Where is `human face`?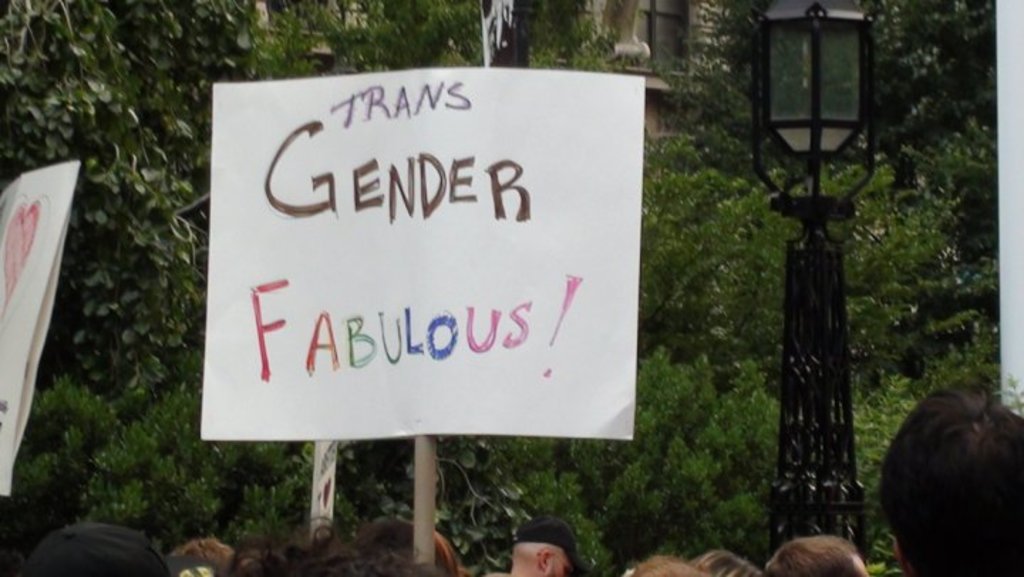
<region>855, 554, 872, 576</region>.
